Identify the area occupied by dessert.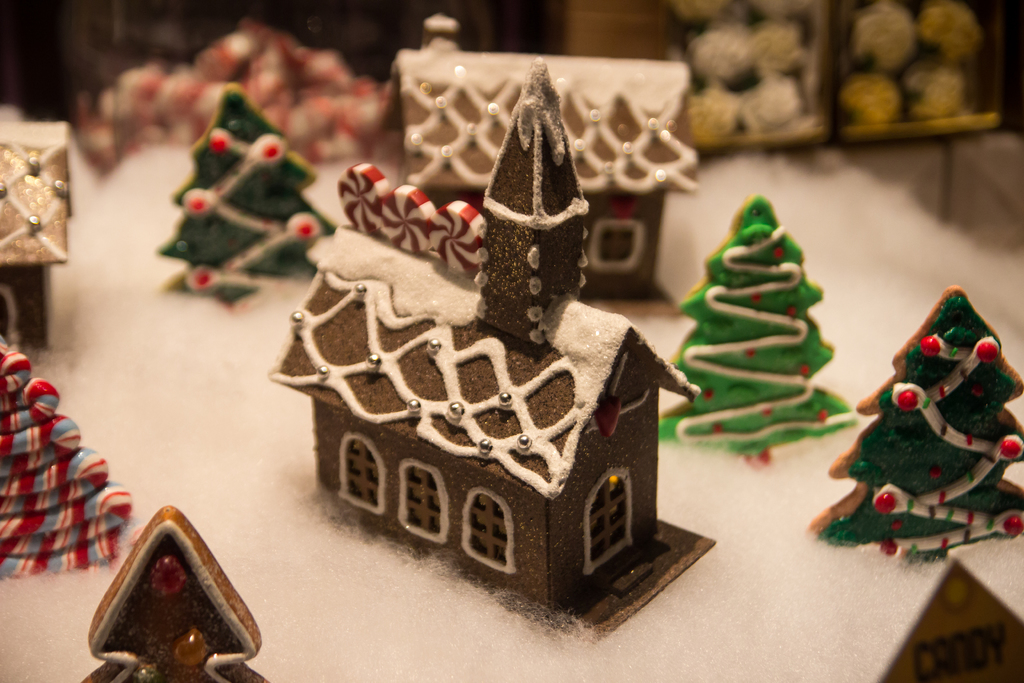
Area: select_region(0, 135, 65, 352).
